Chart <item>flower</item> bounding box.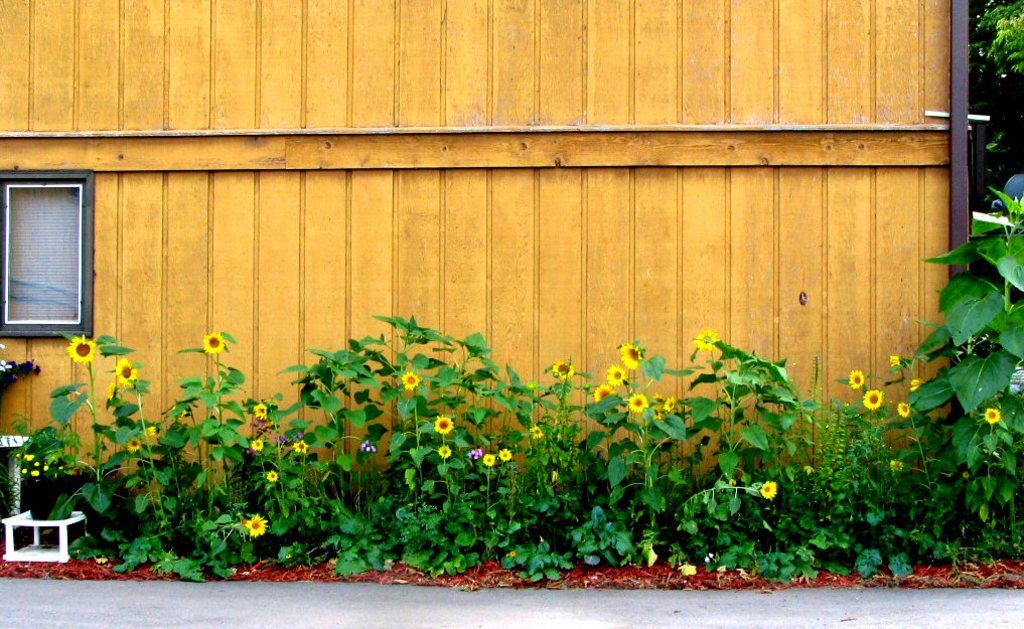
Charted: box=[628, 394, 647, 413].
